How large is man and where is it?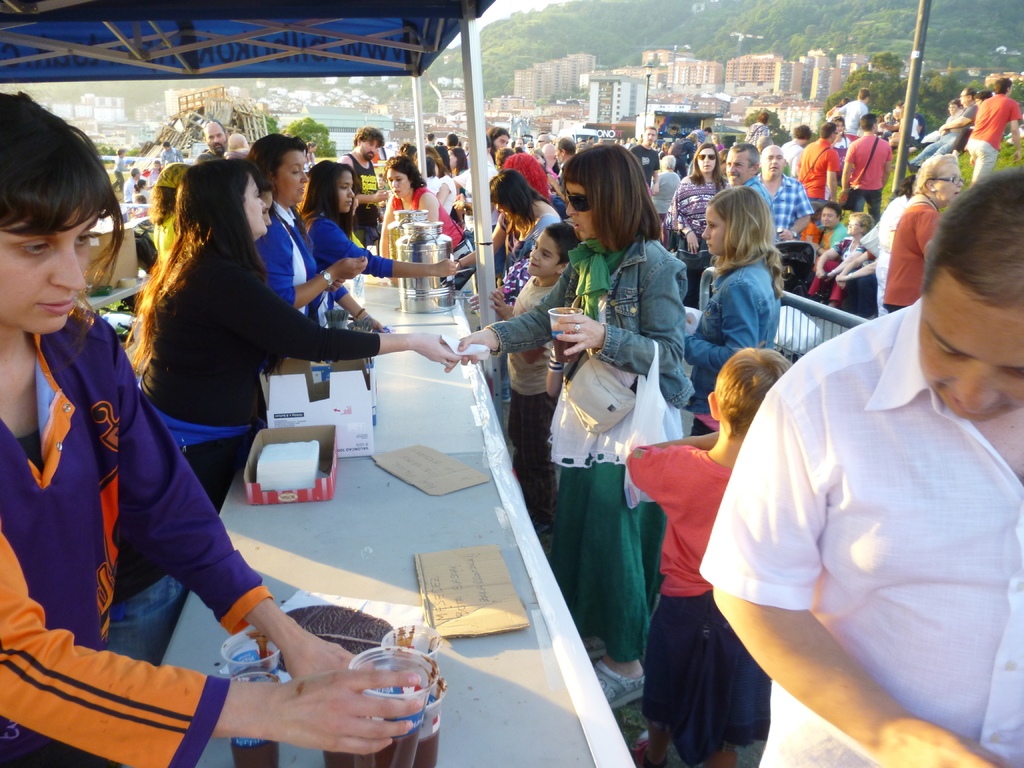
Bounding box: bbox(833, 86, 872, 145).
